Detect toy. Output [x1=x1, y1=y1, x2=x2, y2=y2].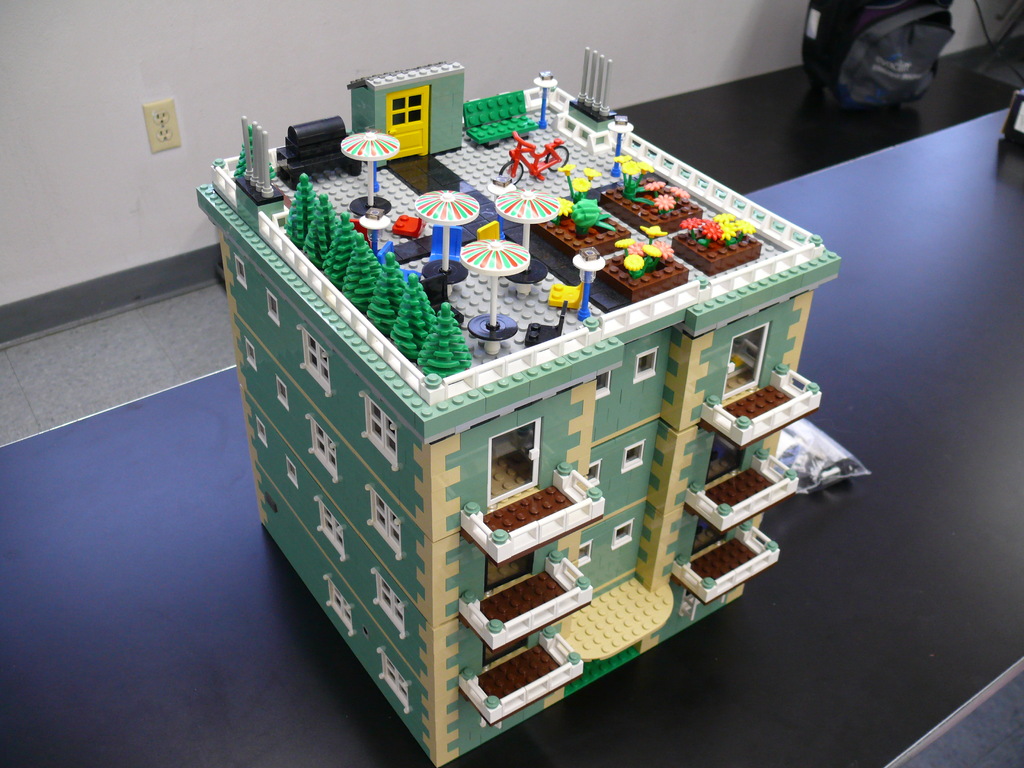
[x1=415, y1=189, x2=477, y2=274].
